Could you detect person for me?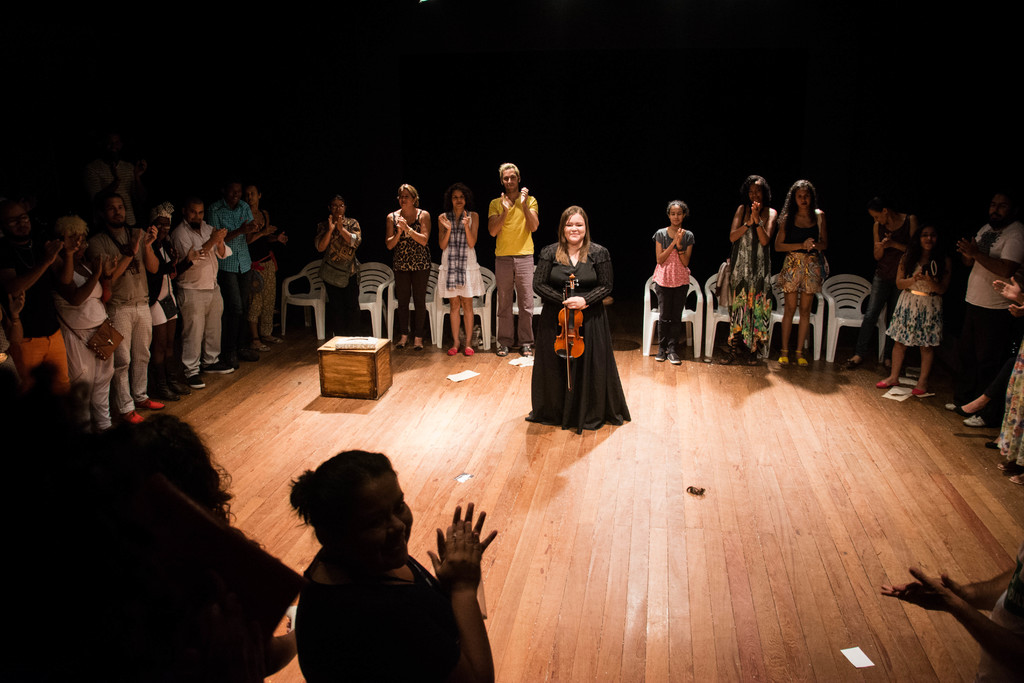
Detection result: bbox=(776, 176, 835, 369).
